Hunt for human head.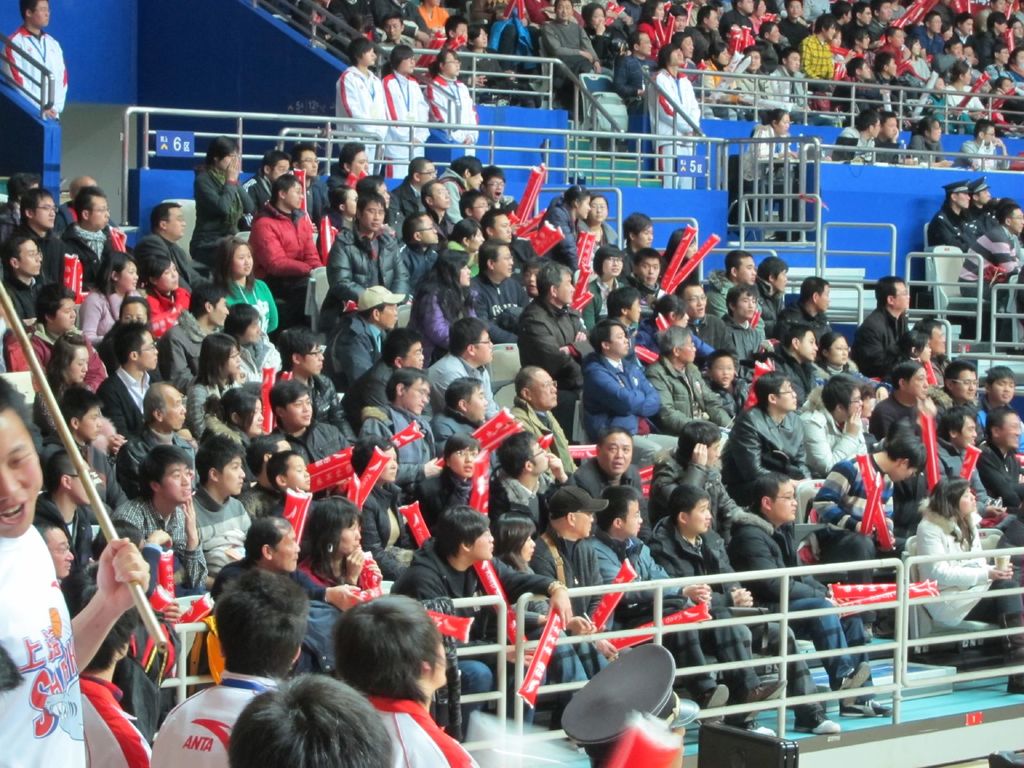
Hunted down at (443, 376, 489, 422).
